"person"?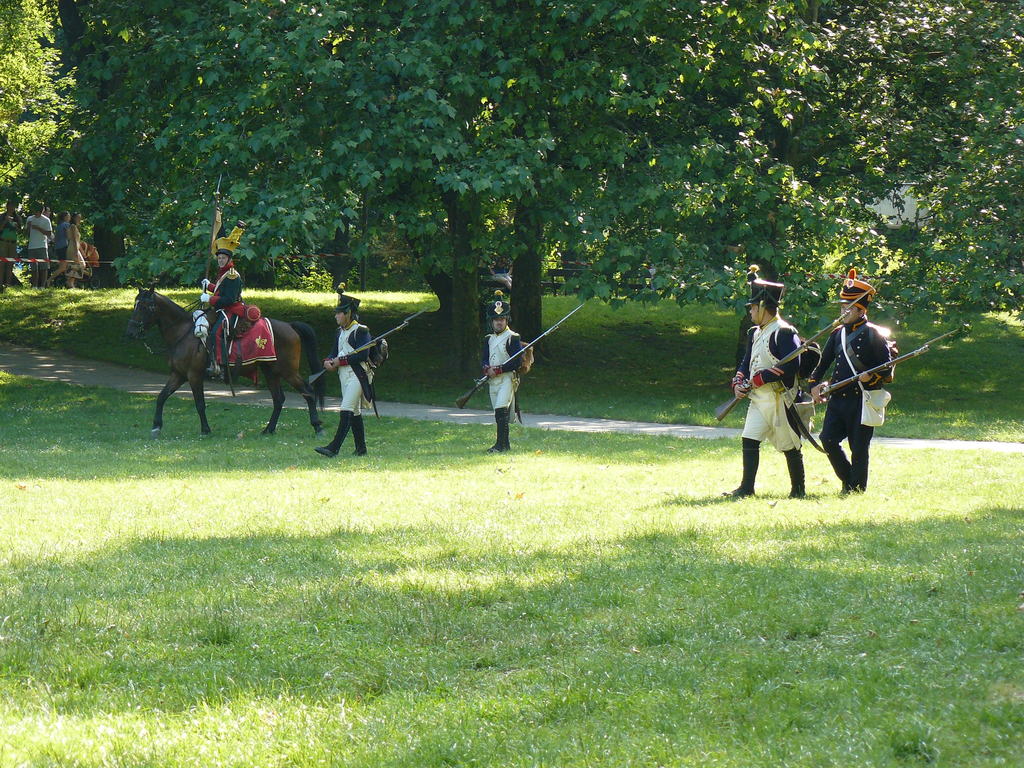
box=[0, 199, 24, 294]
